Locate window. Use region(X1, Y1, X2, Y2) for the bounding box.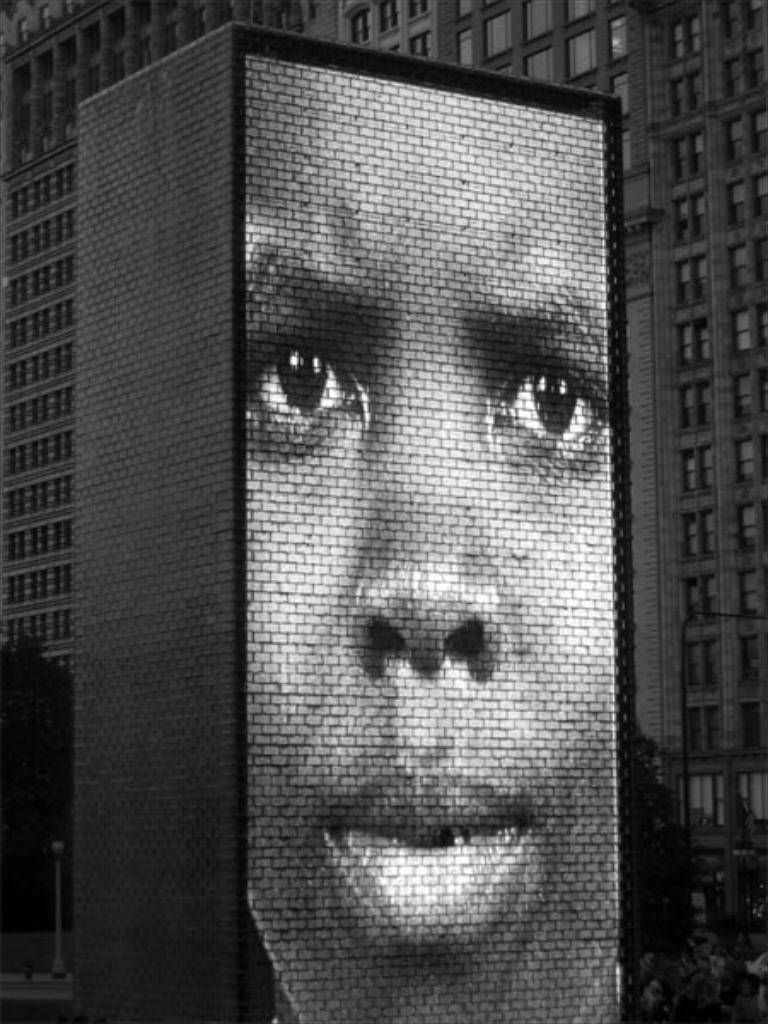
region(0, 451, 20, 478).
